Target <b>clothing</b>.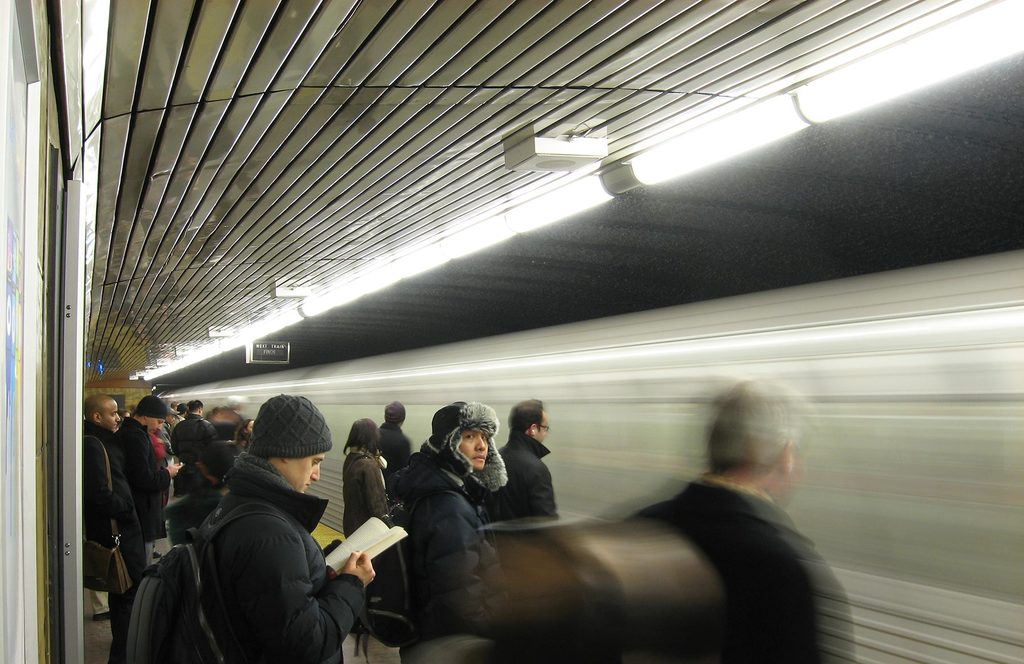
Target region: (x1=630, y1=477, x2=852, y2=663).
